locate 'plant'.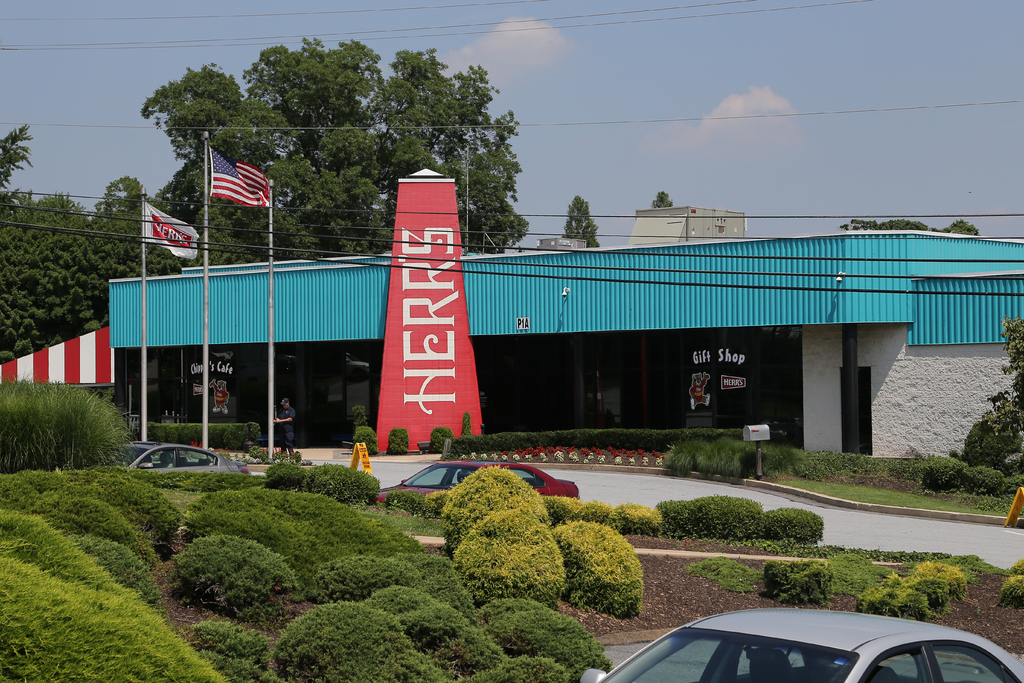
Bounding box: 395, 603, 505, 682.
